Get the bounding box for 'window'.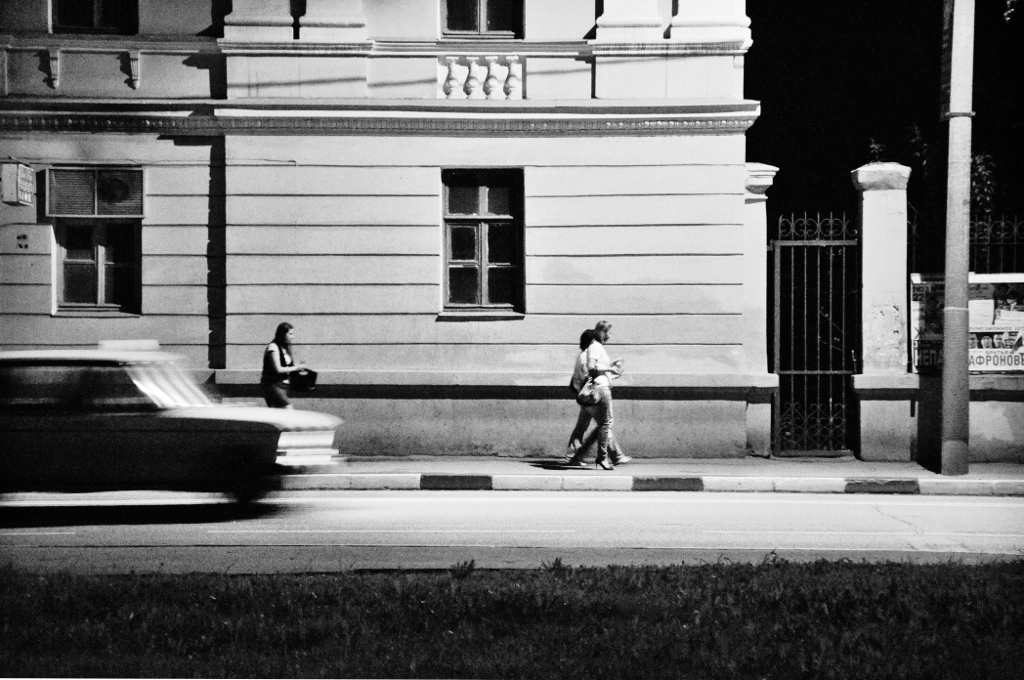
region(441, 153, 538, 316).
